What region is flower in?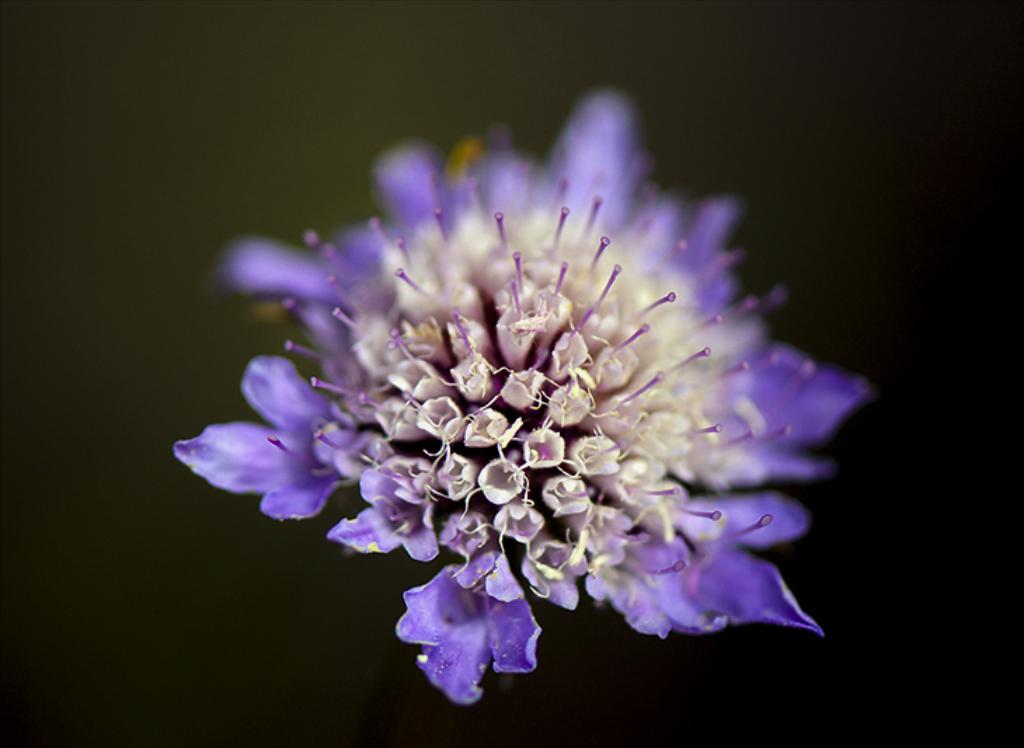
(x1=184, y1=84, x2=835, y2=747).
